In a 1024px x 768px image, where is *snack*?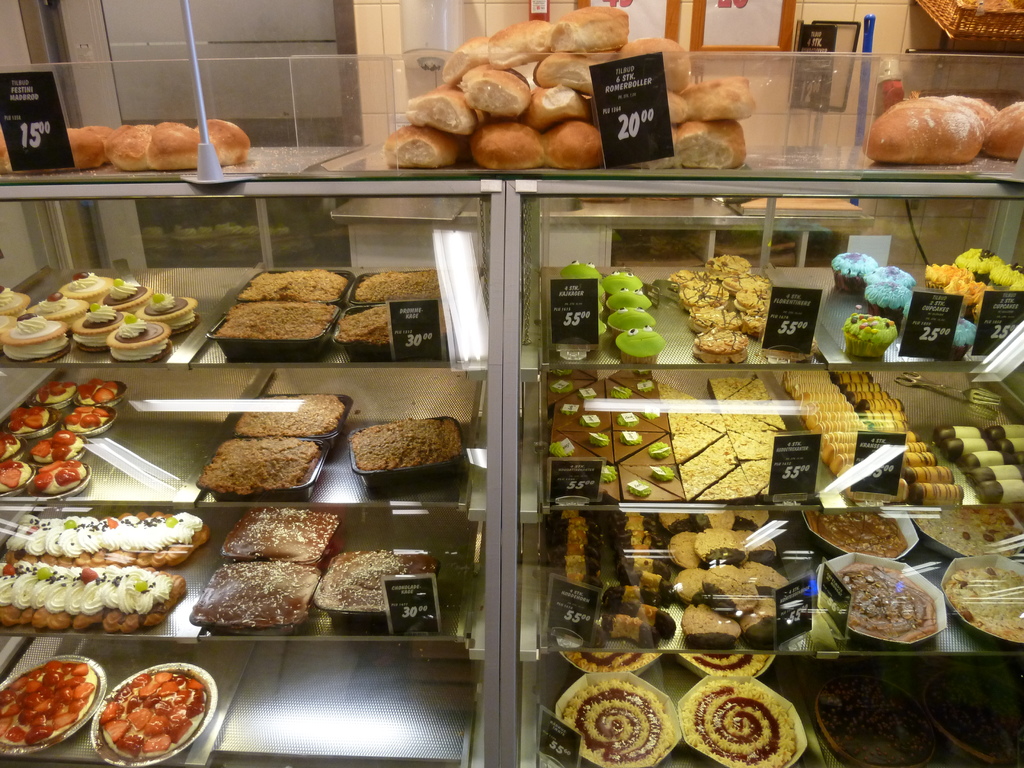
x1=562, y1=679, x2=669, y2=767.
